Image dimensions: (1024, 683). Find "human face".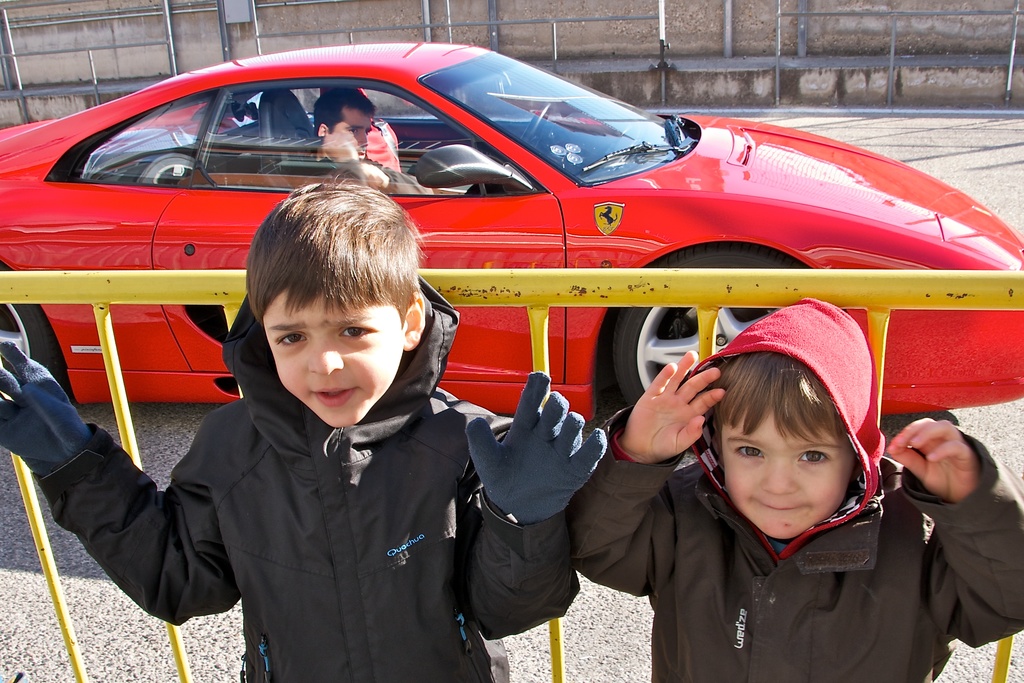
725:415:850:556.
